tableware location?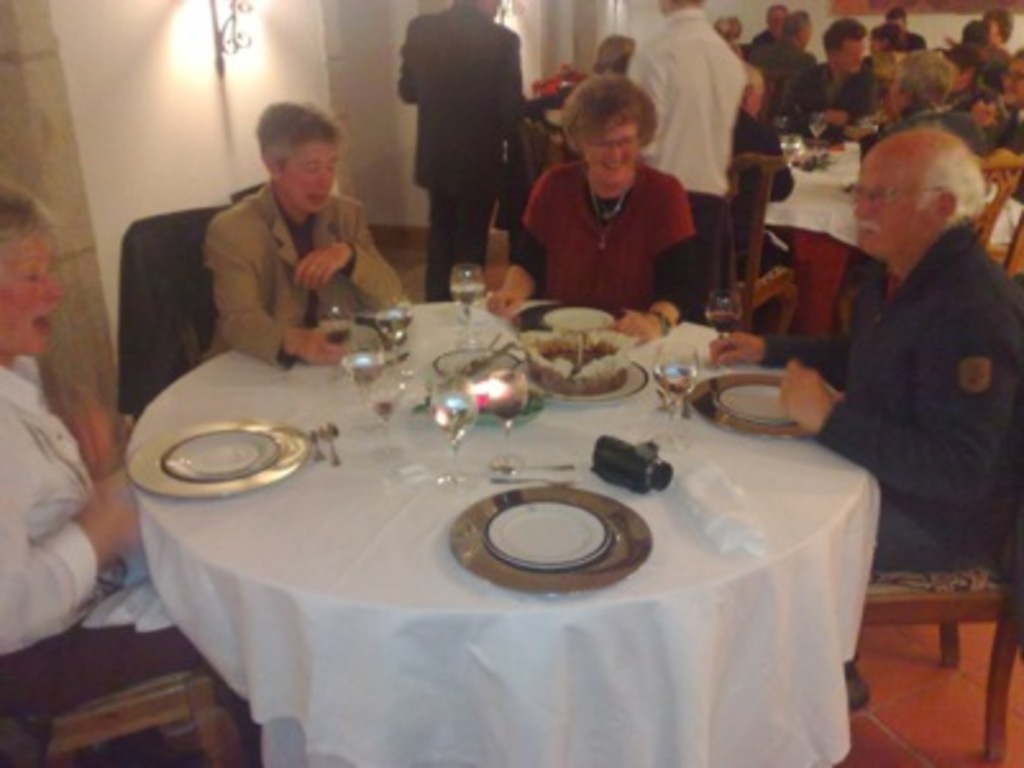
select_region(781, 148, 860, 182)
